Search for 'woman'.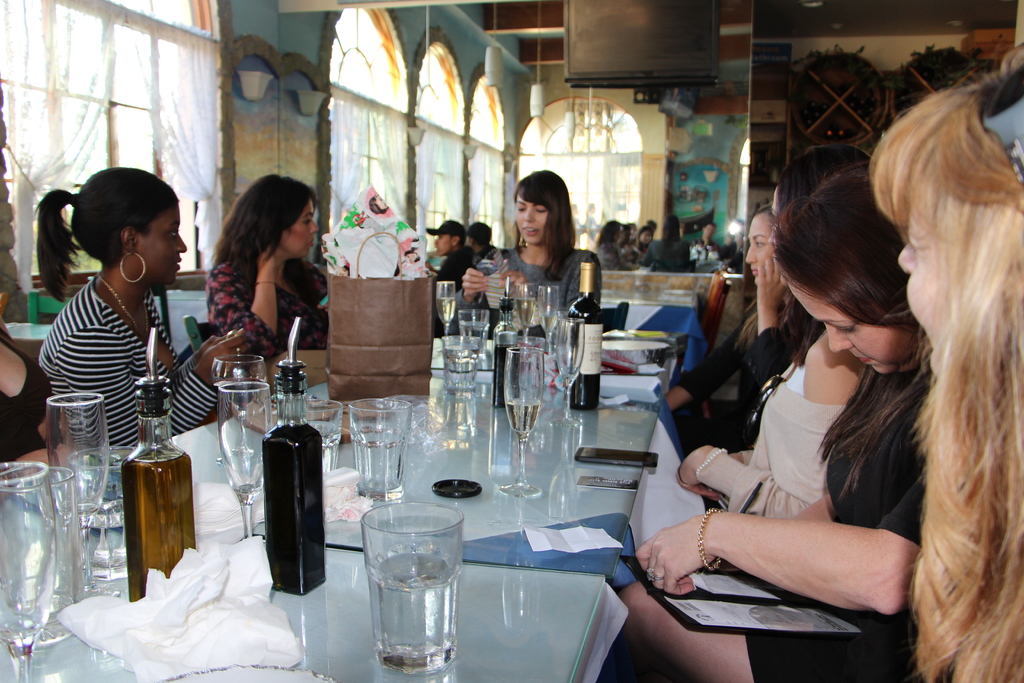
Found at {"x1": 0, "y1": 331, "x2": 58, "y2": 477}.
